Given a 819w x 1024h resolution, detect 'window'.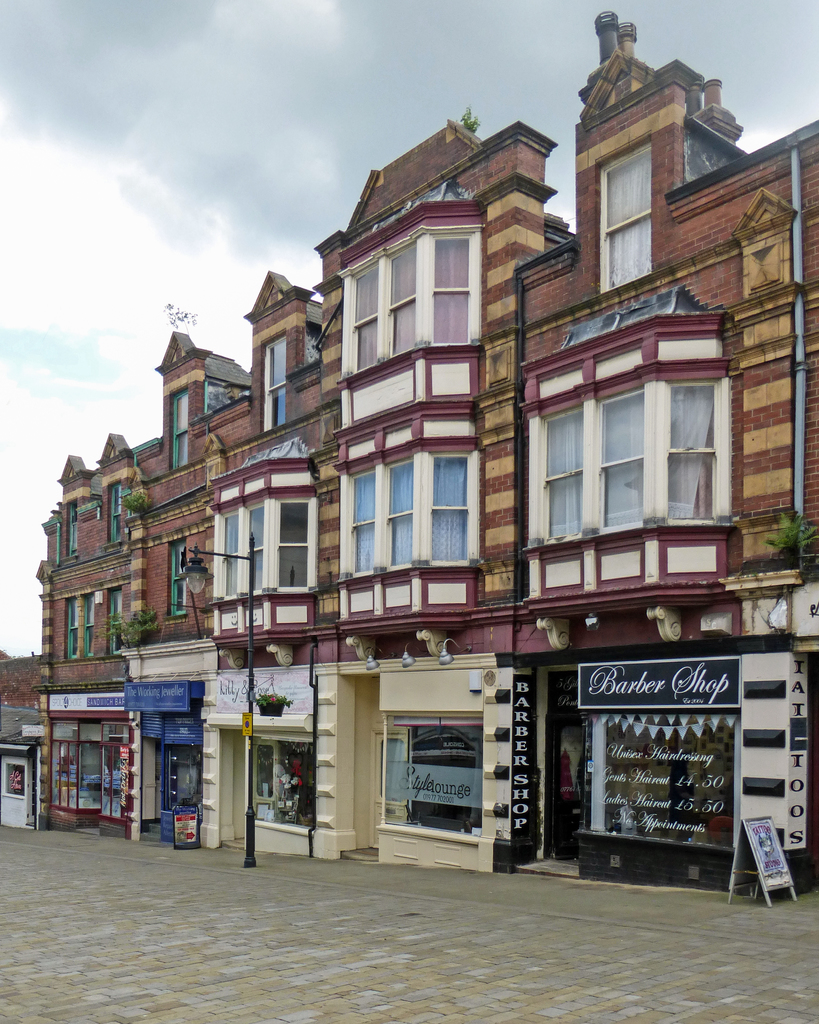
667 378 723 528.
